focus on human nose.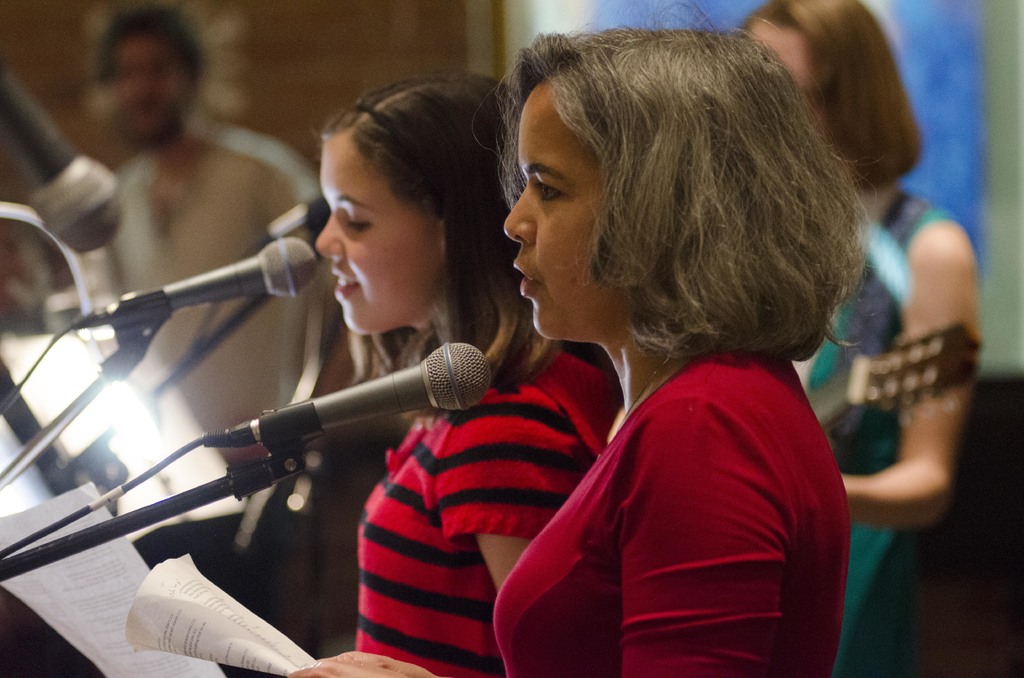
Focused at [502, 186, 535, 249].
